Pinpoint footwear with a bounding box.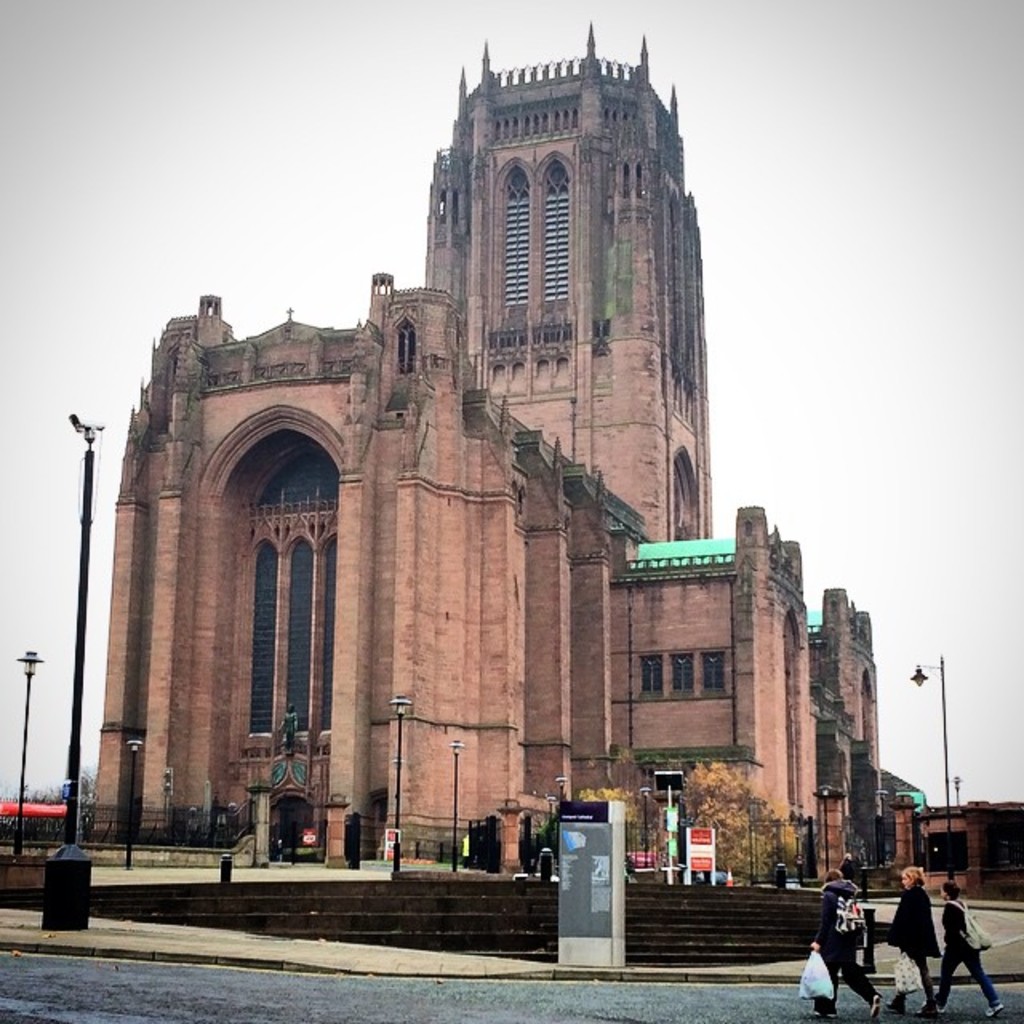
[986, 1003, 1008, 1019].
